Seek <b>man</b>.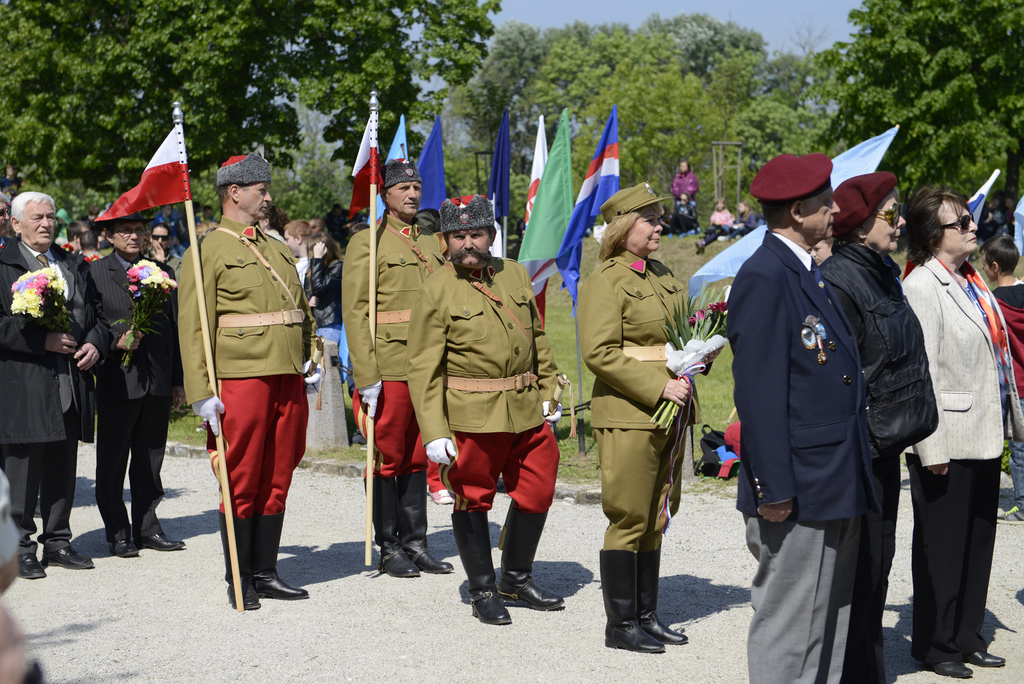
{"left": 140, "top": 222, "right": 181, "bottom": 275}.
